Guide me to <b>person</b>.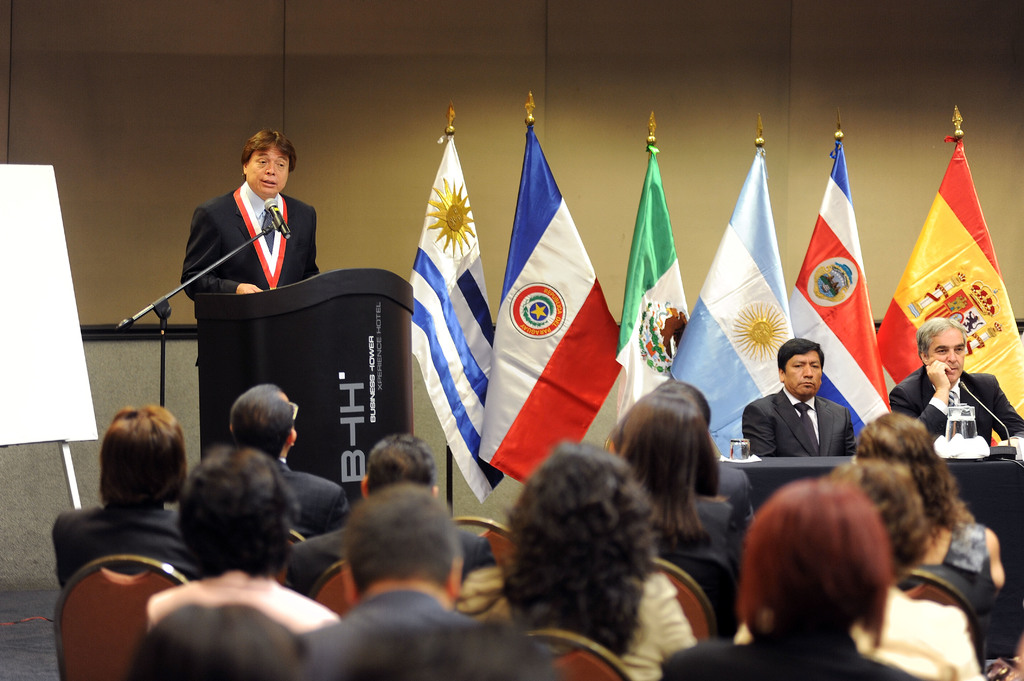
Guidance: <bbox>122, 590, 310, 680</bbox>.
